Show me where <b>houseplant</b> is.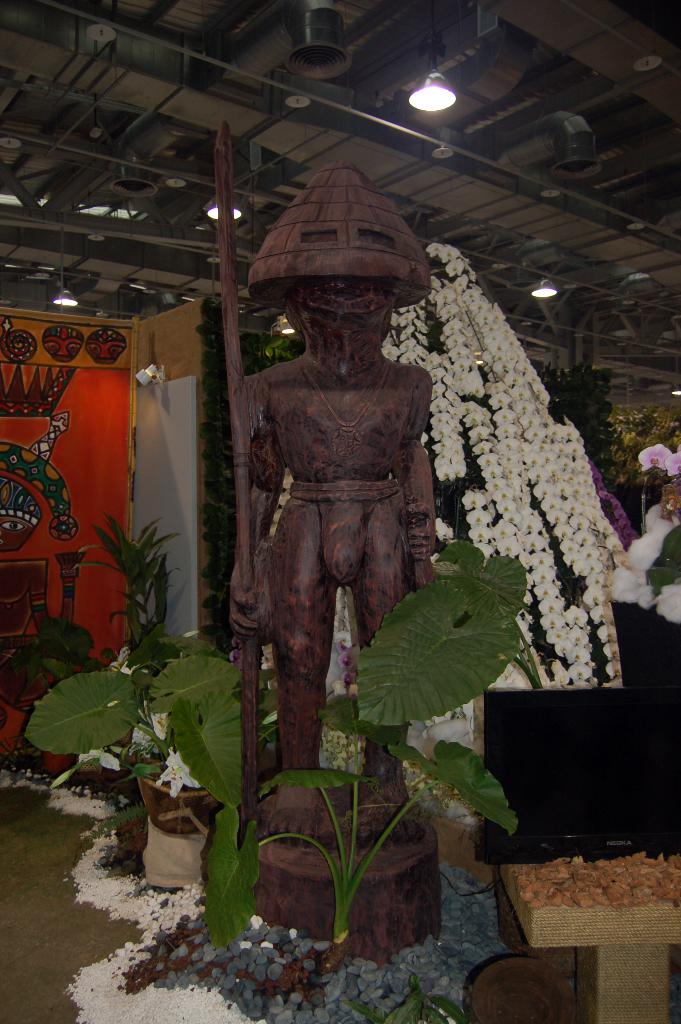
<b>houseplant</b> is at {"x1": 16, "y1": 650, "x2": 261, "y2": 849}.
